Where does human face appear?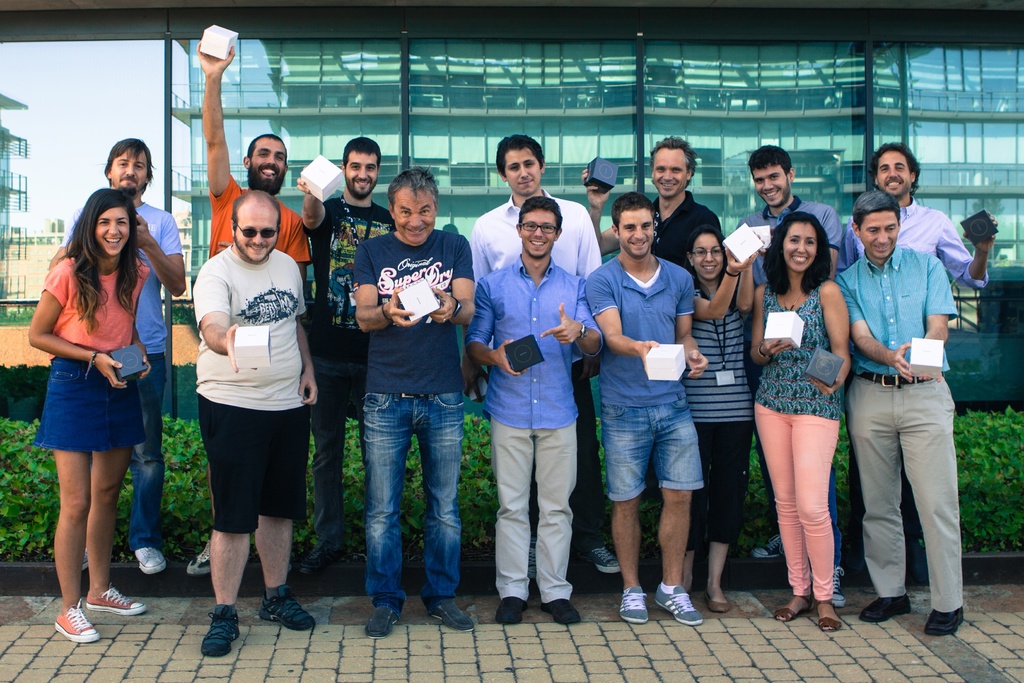
Appears at rect(241, 135, 292, 188).
